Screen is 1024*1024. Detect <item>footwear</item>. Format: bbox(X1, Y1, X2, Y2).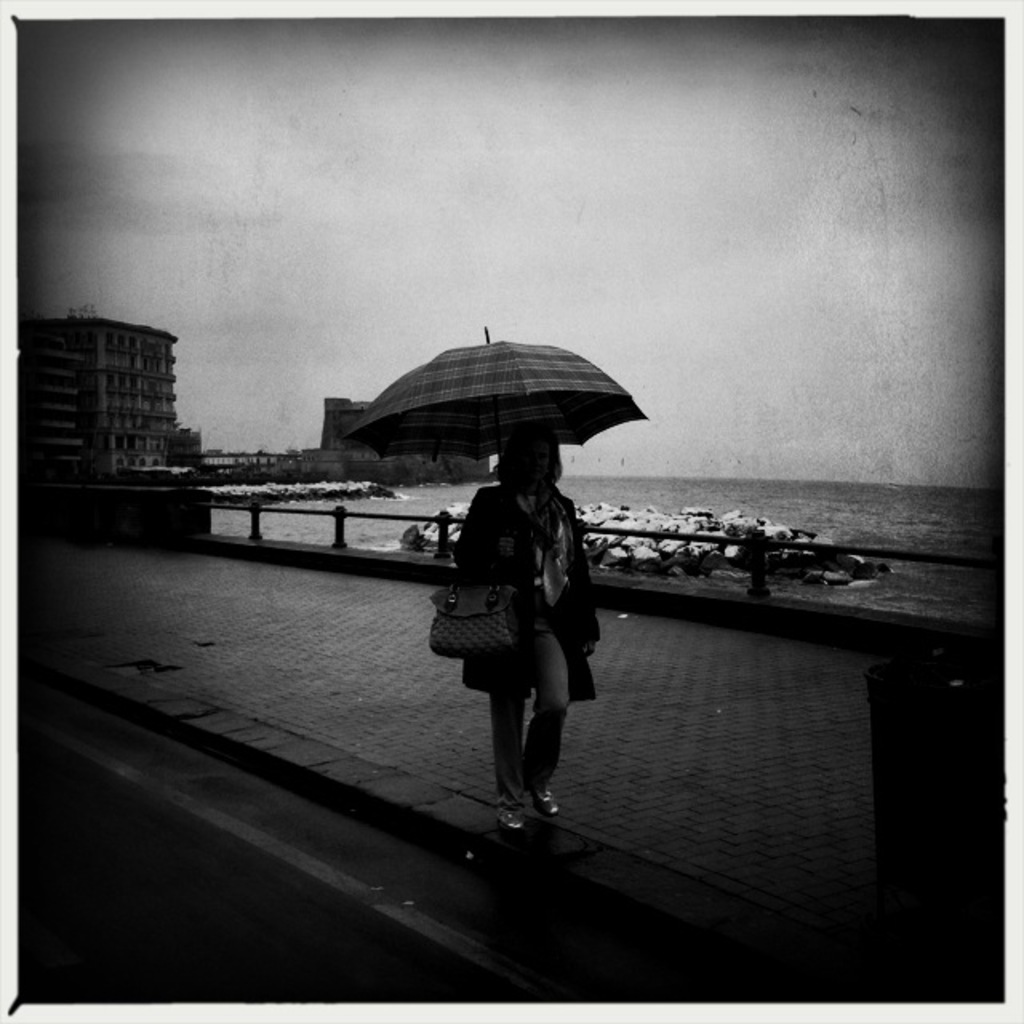
bbox(534, 789, 554, 814).
